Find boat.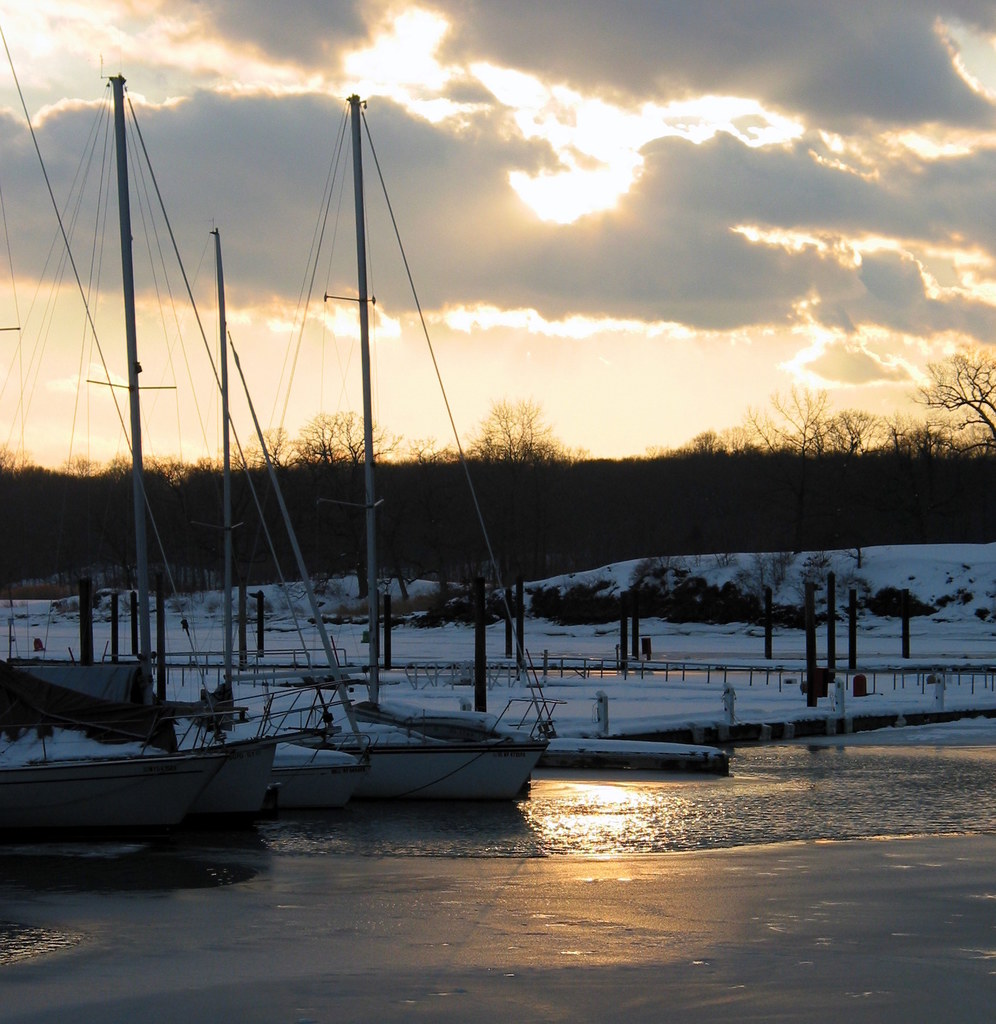
{"left": 192, "top": 85, "right": 558, "bottom": 811}.
